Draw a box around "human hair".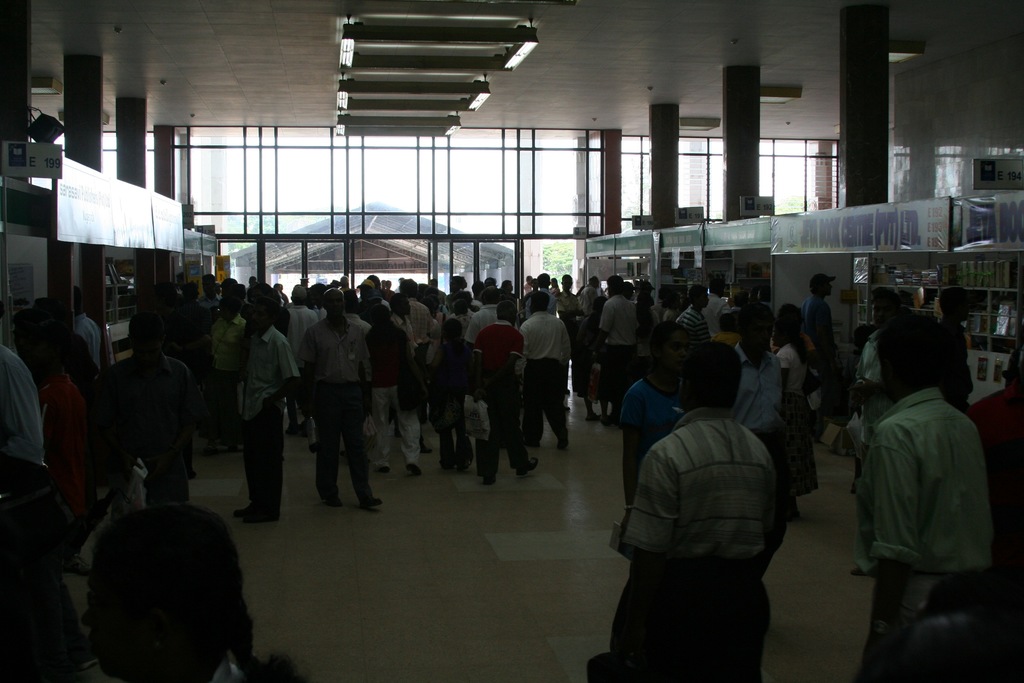
[287,281,308,305].
